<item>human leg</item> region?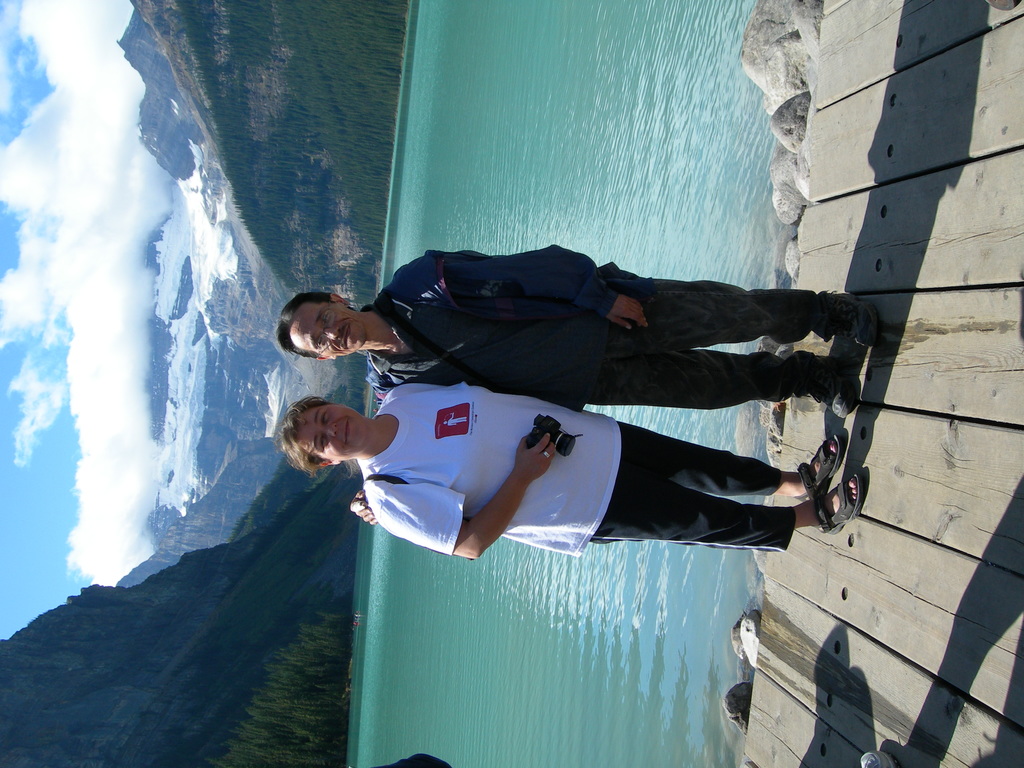
[543,475,858,553]
